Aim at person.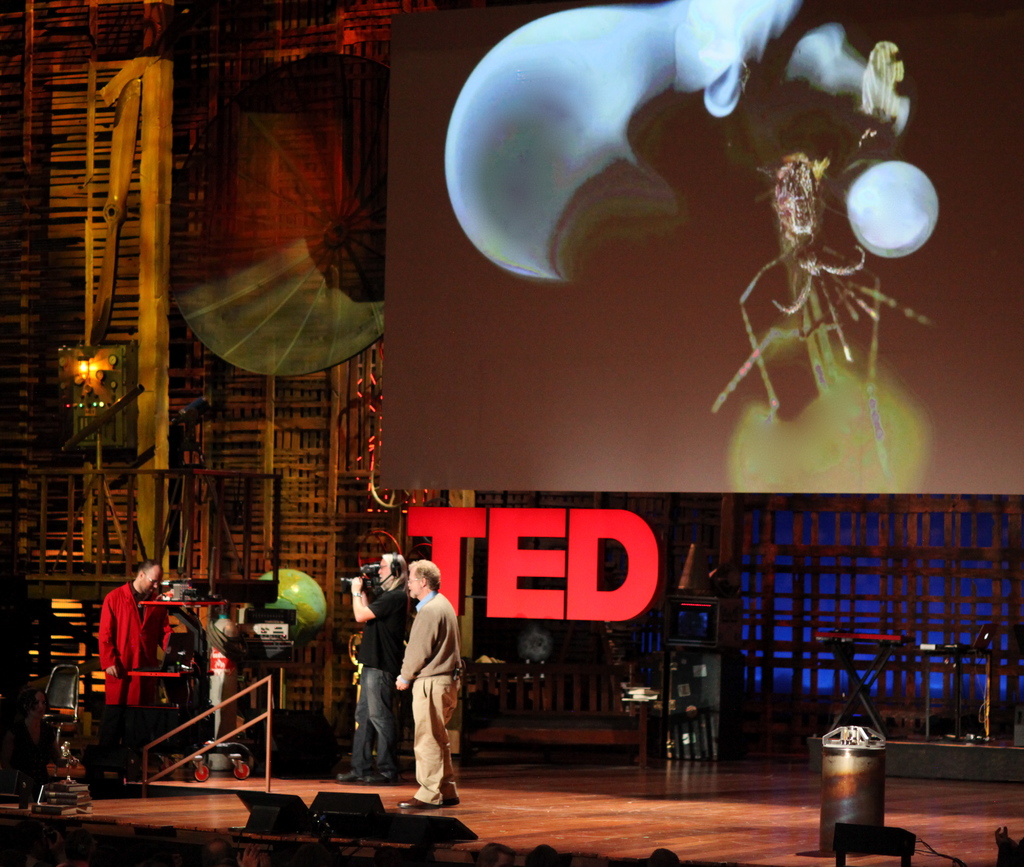
Aimed at 86, 562, 180, 788.
